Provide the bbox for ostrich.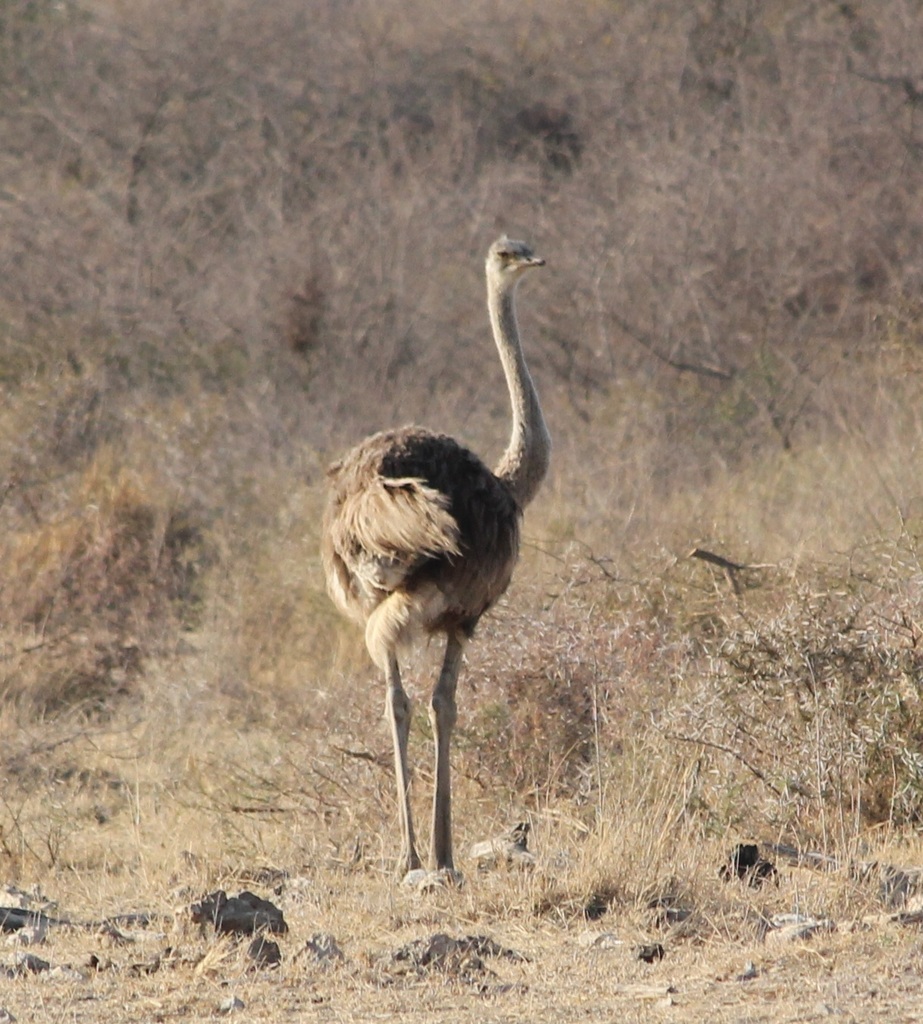
[x1=317, y1=220, x2=552, y2=891].
